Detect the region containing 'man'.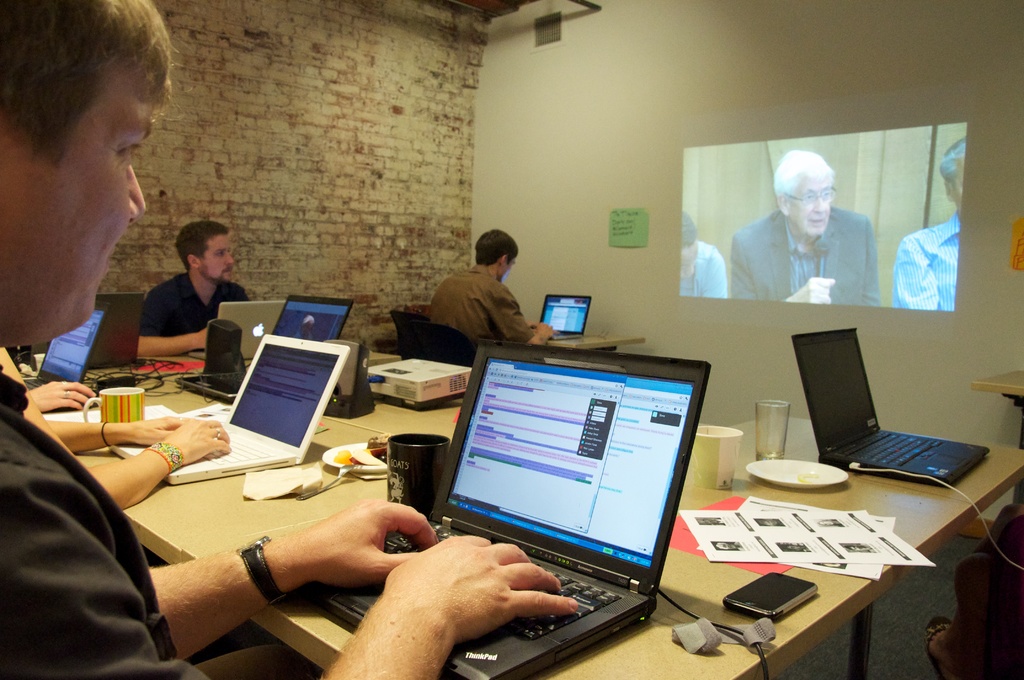
region(678, 207, 728, 299).
